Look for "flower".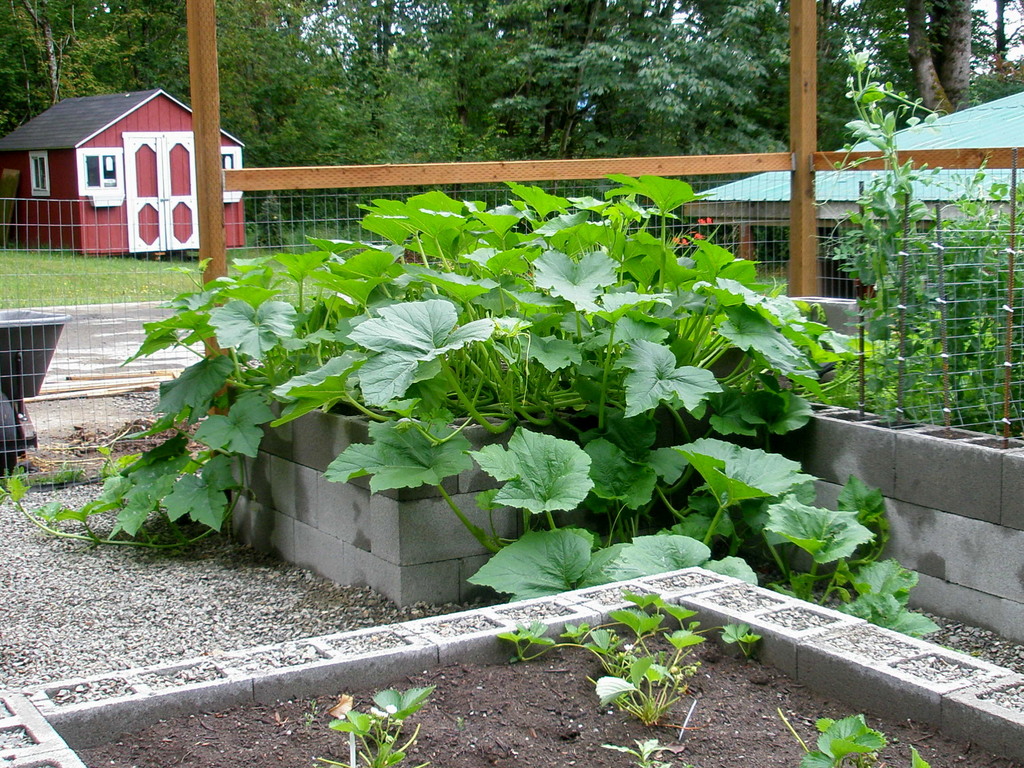
Found: x1=696, y1=218, x2=719, y2=230.
